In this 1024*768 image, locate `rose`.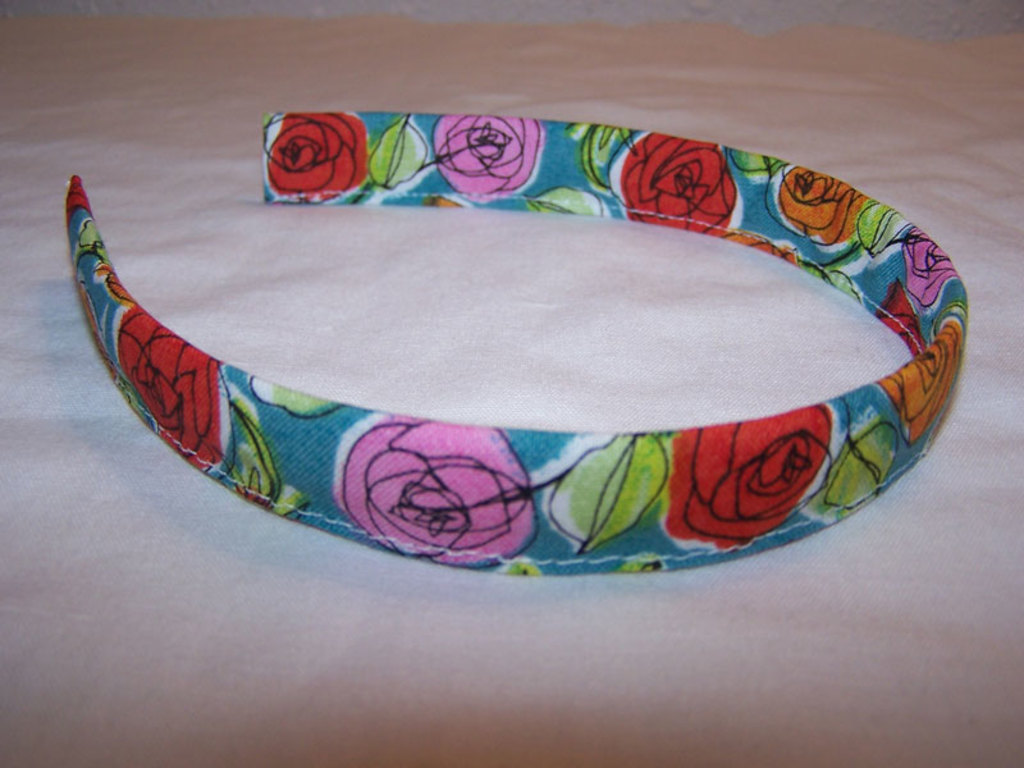
Bounding box: x1=771, y1=164, x2=868, y2=253.
